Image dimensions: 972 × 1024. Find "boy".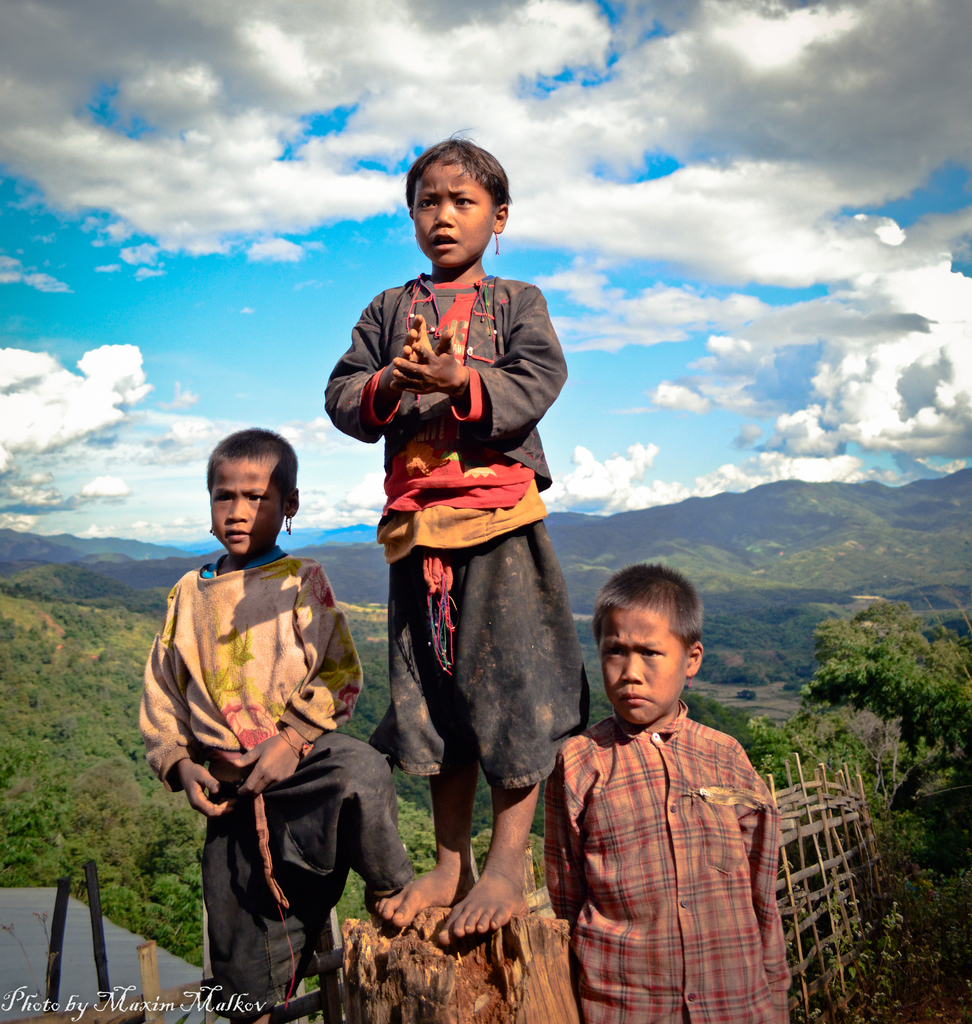
(left=543, top=563, right=795, bottom=1023).
